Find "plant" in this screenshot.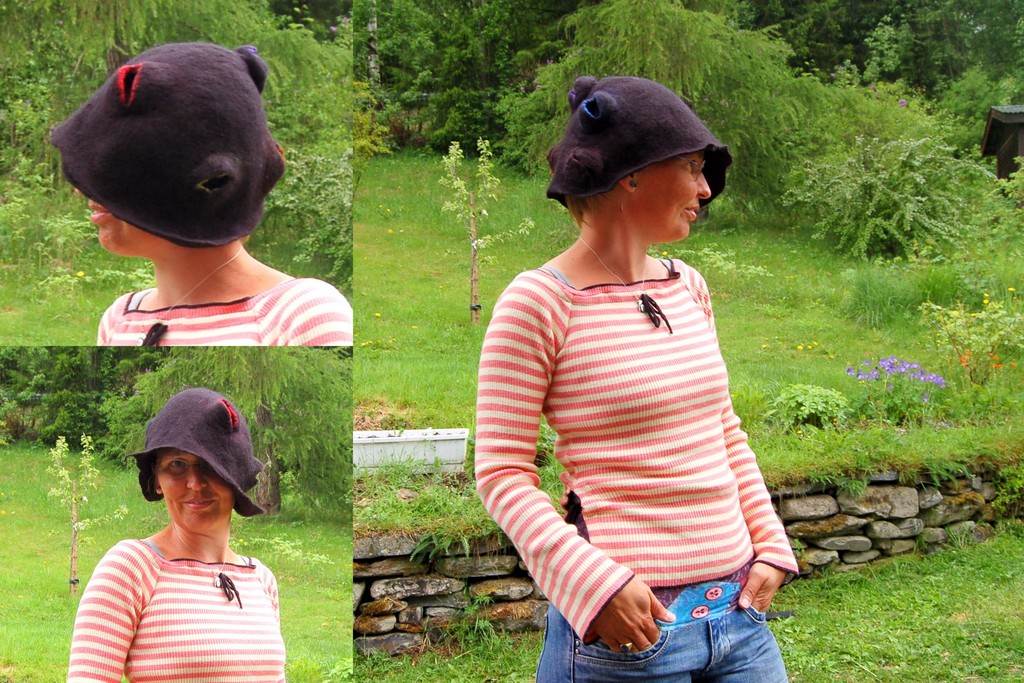
The bounding box for "plant" is 365:0:511:148.
